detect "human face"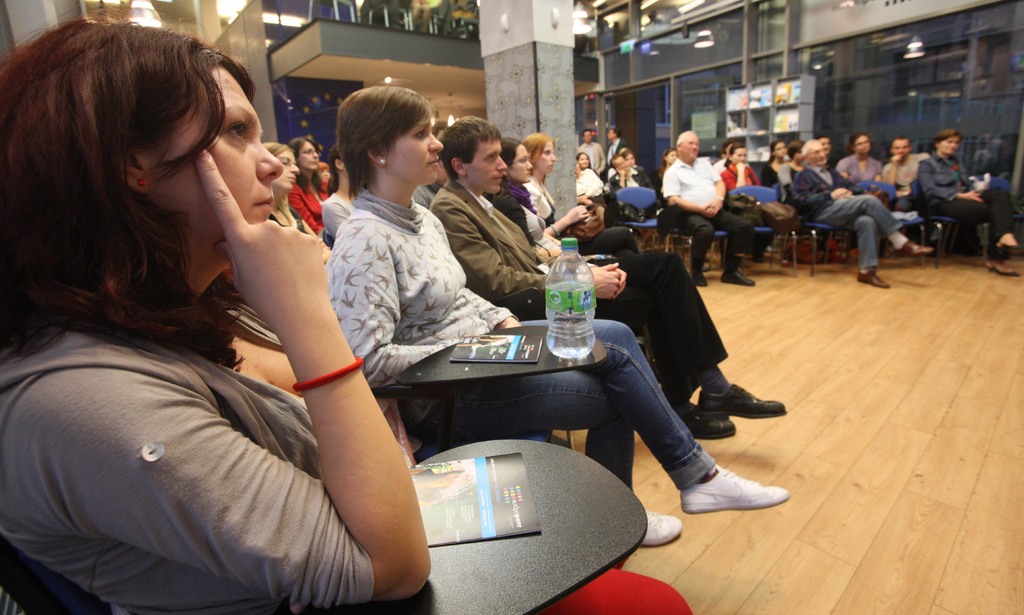
[left=150, top=63, right=286, bottom=232]
